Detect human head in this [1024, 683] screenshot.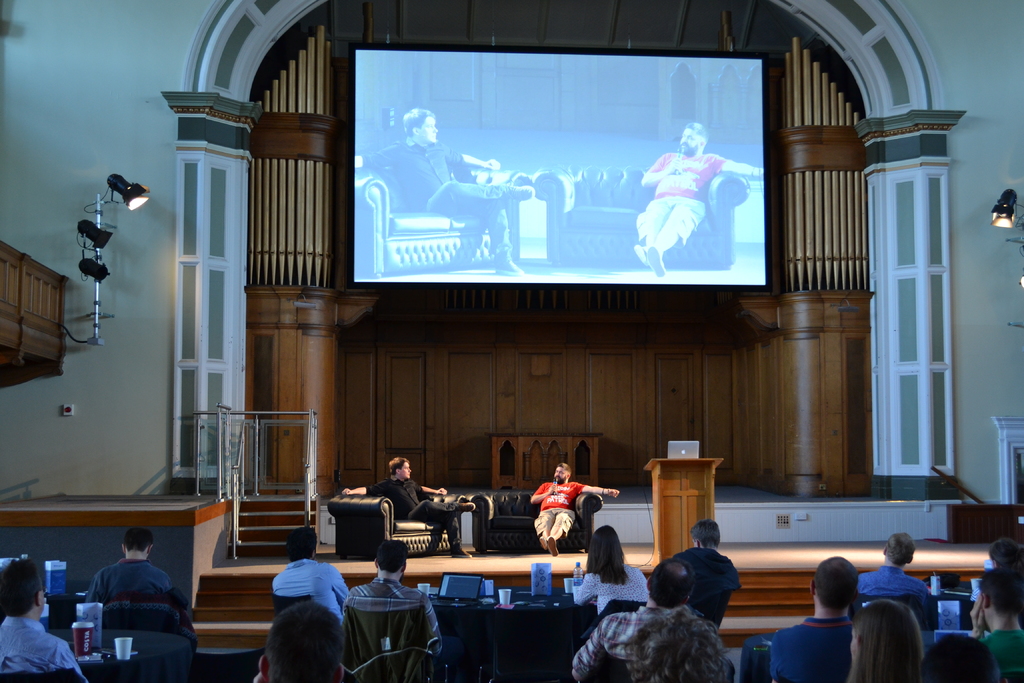
Detection: [808, 557, 857, 611].
